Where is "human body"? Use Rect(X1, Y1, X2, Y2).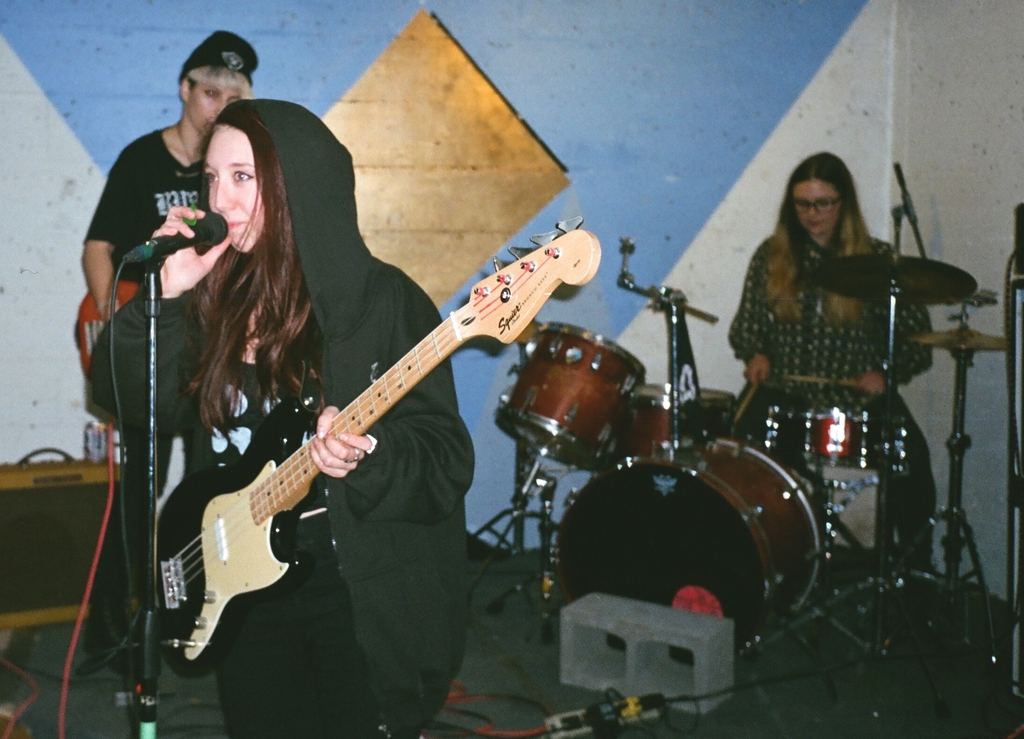
Rect(714, 139, 956, 466).
